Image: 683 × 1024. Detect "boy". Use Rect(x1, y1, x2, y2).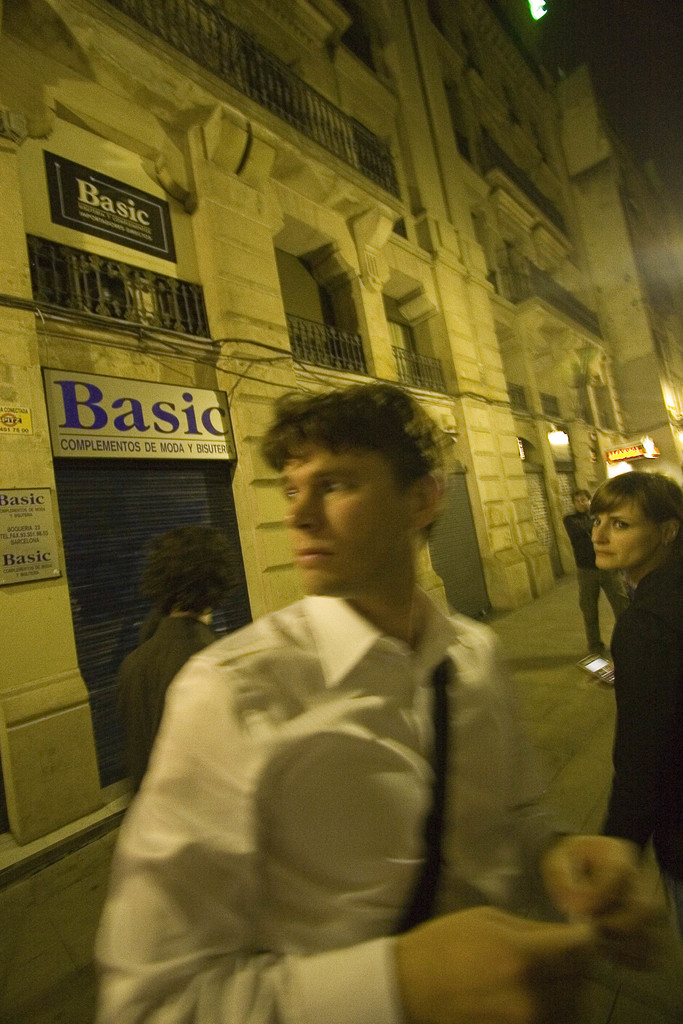
Rect(117, 522, 238, 799).
